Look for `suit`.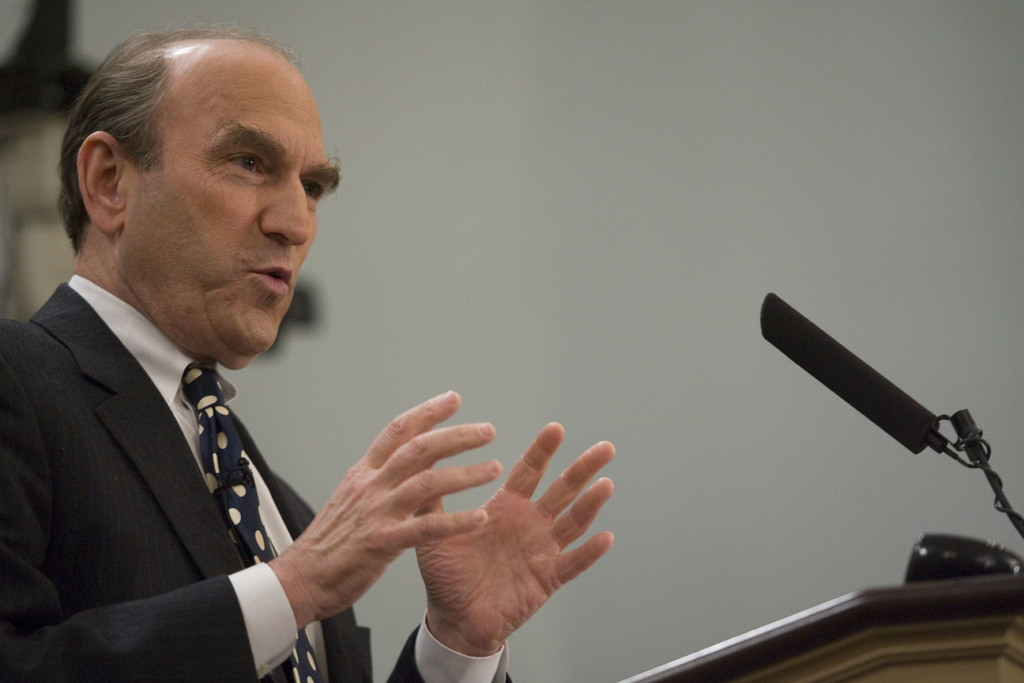
Found: bbox(0, 281, 515, 682).
